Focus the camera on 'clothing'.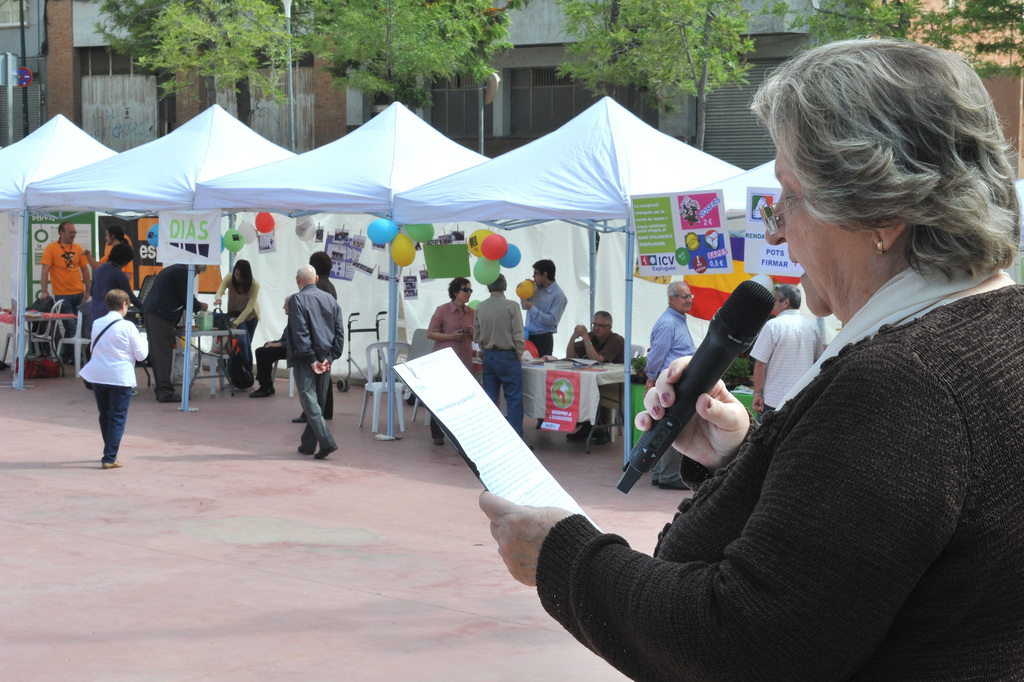
Focus region: bbox=(563, 215, 989, 678).
